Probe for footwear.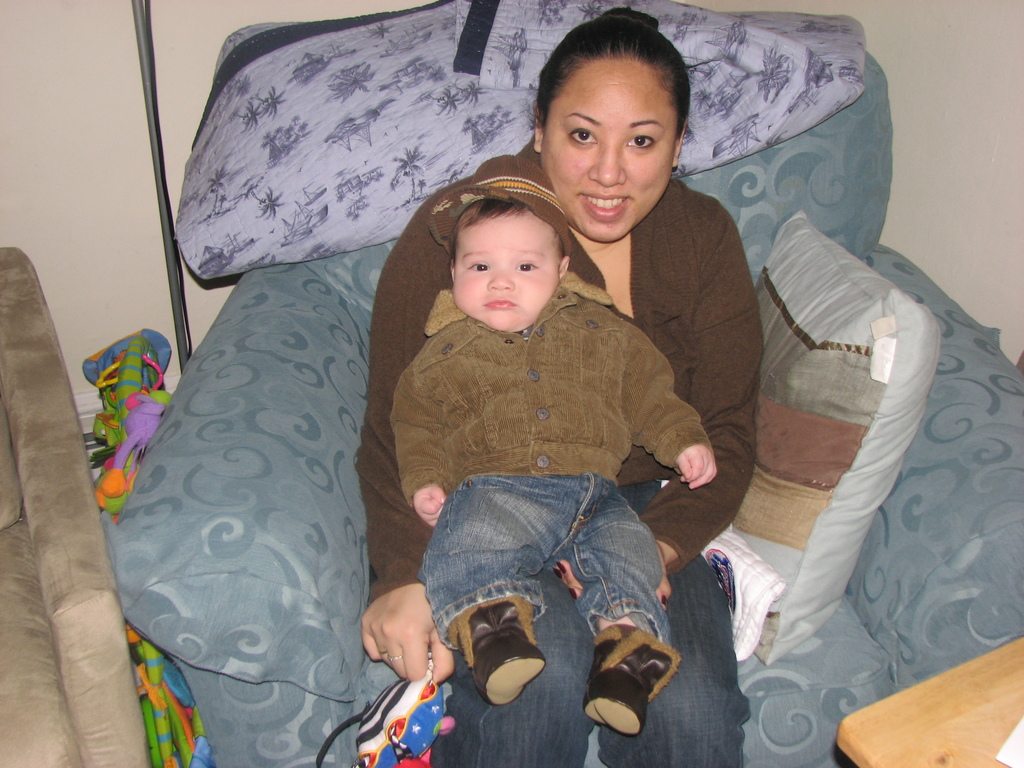
Probe result: {"left": 449, "top": 595, "right": 544, "bottom": 707}.
